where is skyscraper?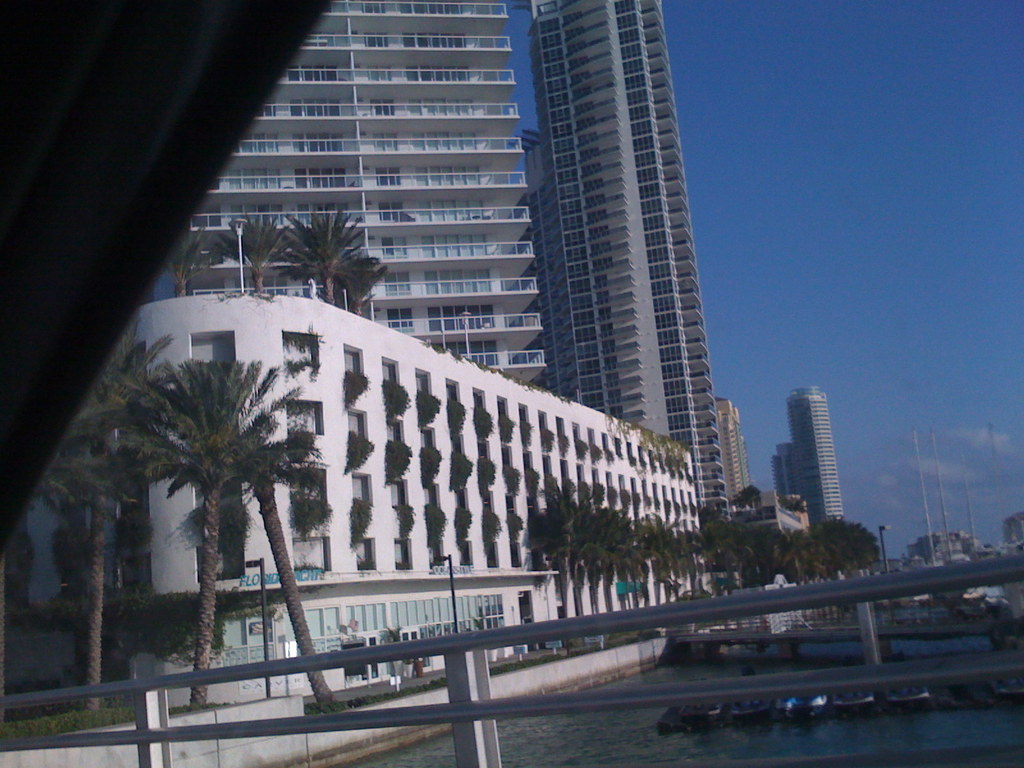
x1=146, y1=0, x2=543, y2=388.
